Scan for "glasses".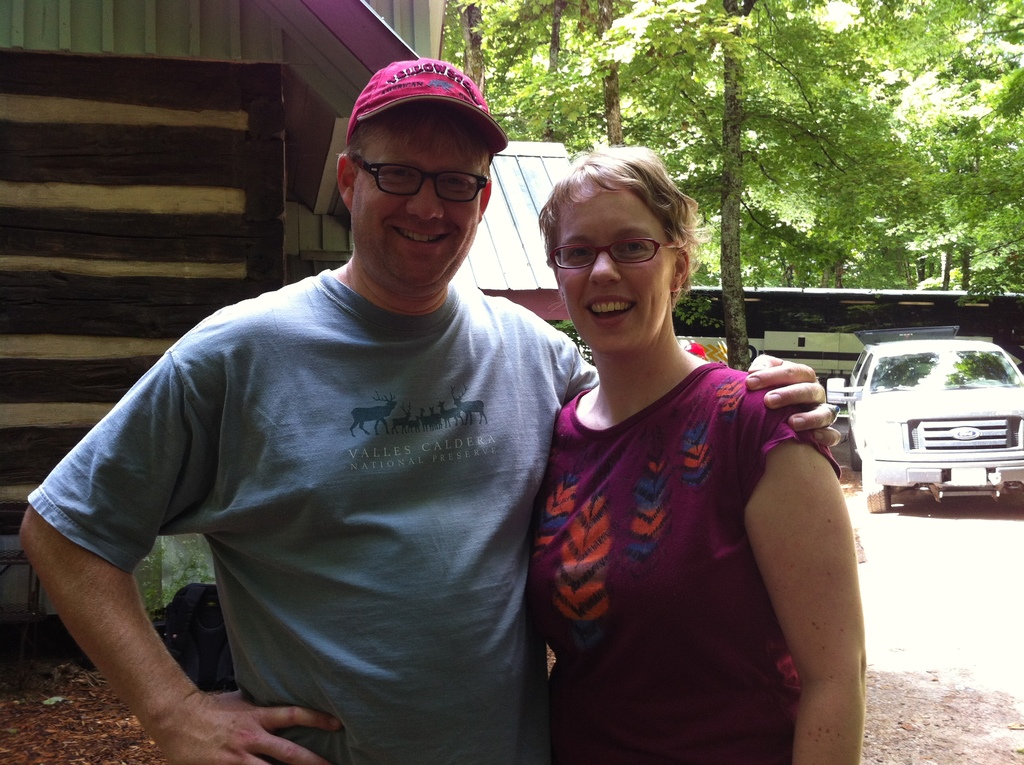
Scan result: [x1=343, y1=145, x2=495, y2=199].
